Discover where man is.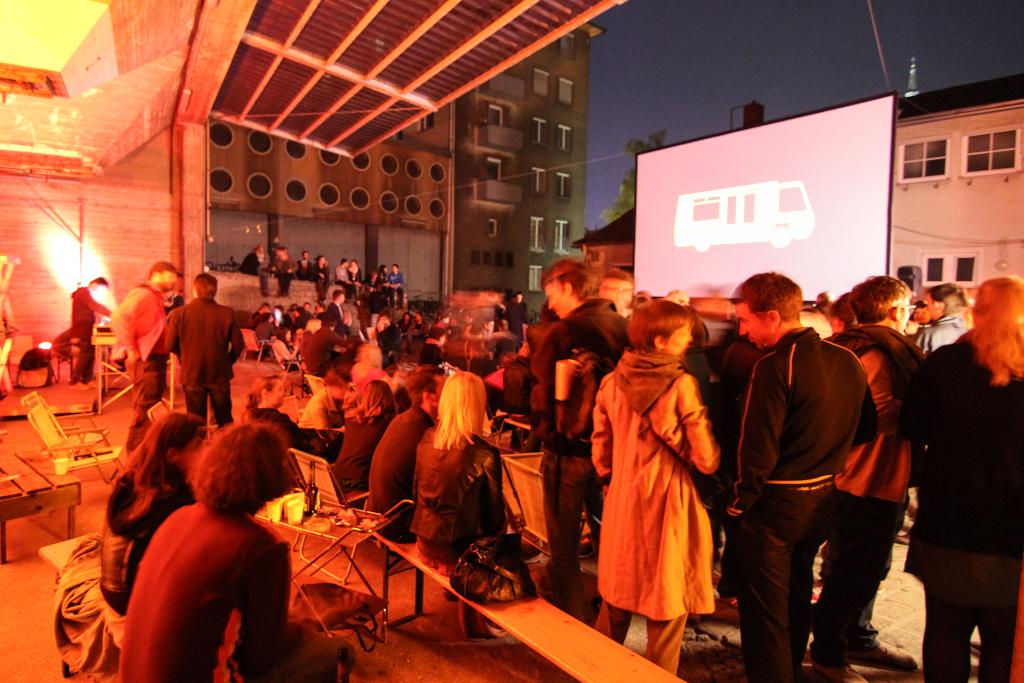
Discovered at l=119, t=425, r=362, b=682.
